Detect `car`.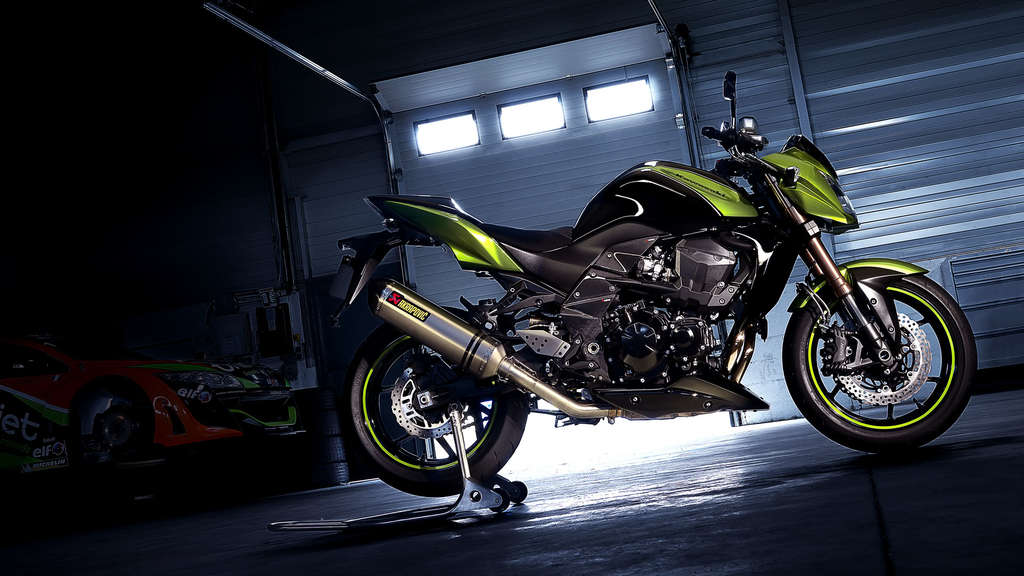
Detected at region(0, 324, 324, 528).
